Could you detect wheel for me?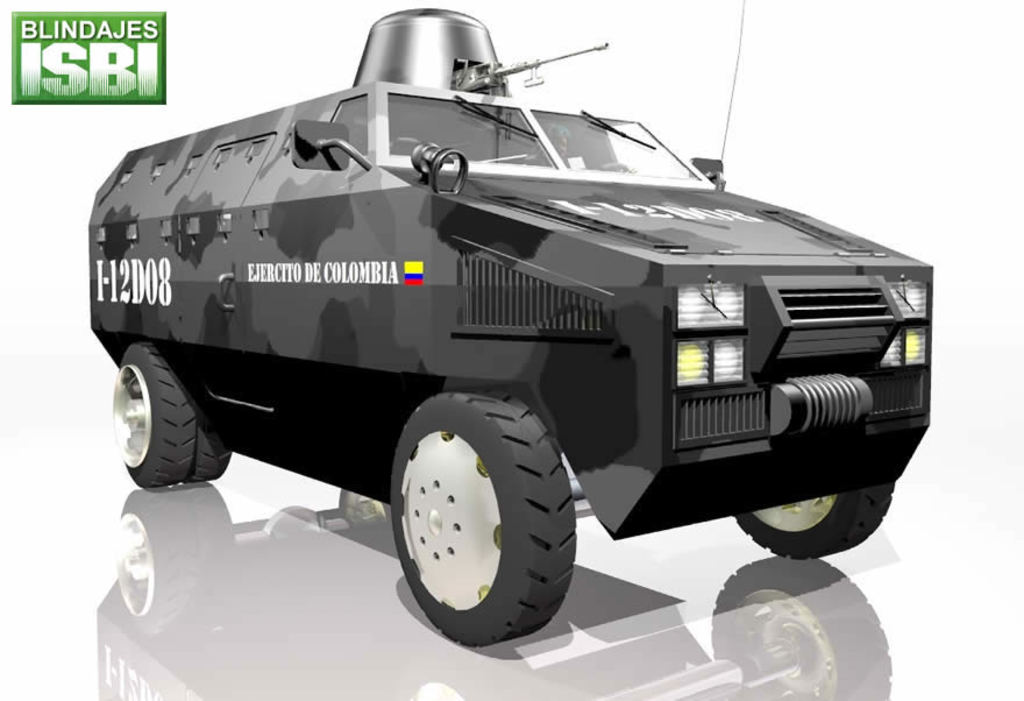
Detection result: locate(376, 385, 568, 645).
